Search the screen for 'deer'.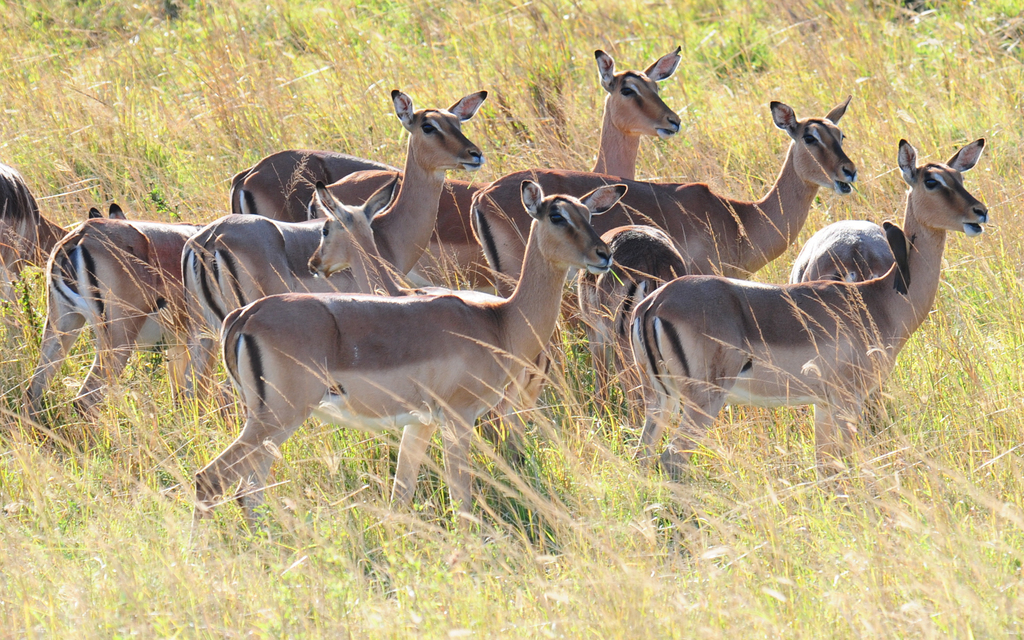
Found at (x1=184, y1=89, x2=491, y2=417).
